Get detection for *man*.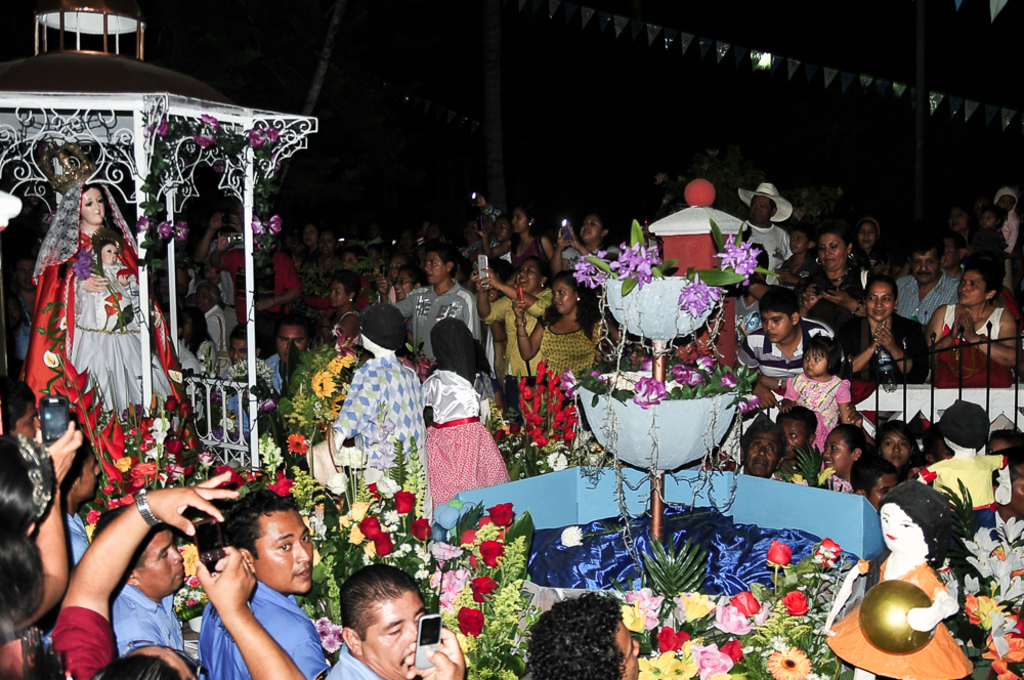
Detection: (x1=771, y1=405, x2=840, y2=486).
